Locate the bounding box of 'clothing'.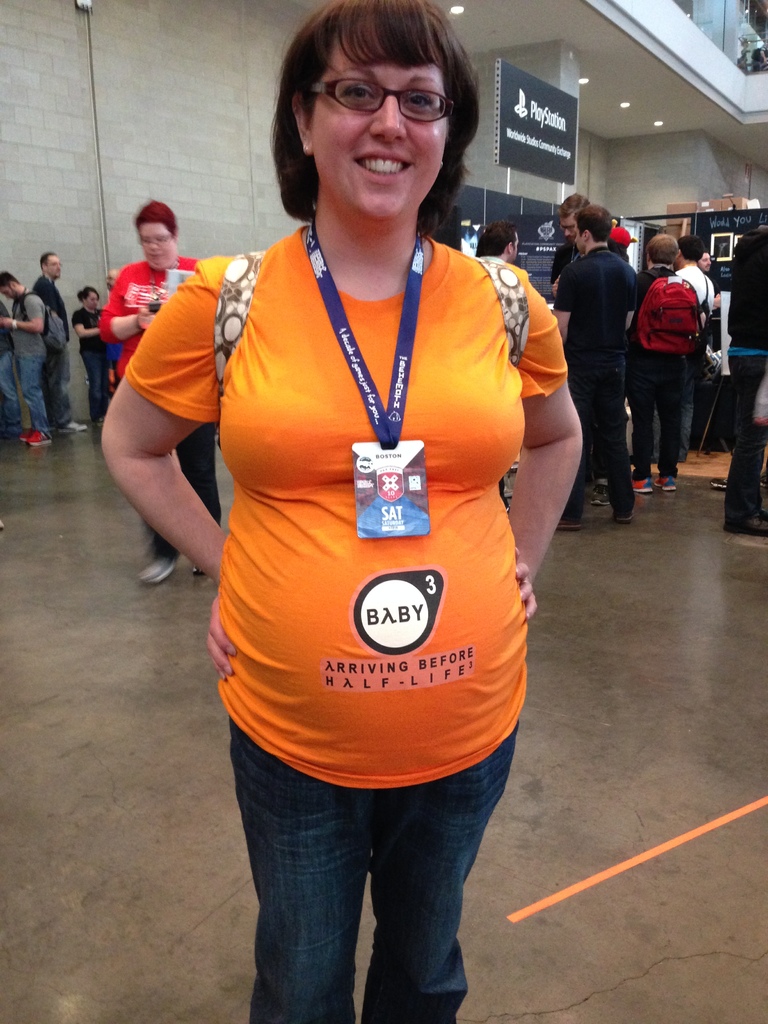
Bounding box: BBox(637, 265, 689, 476).
